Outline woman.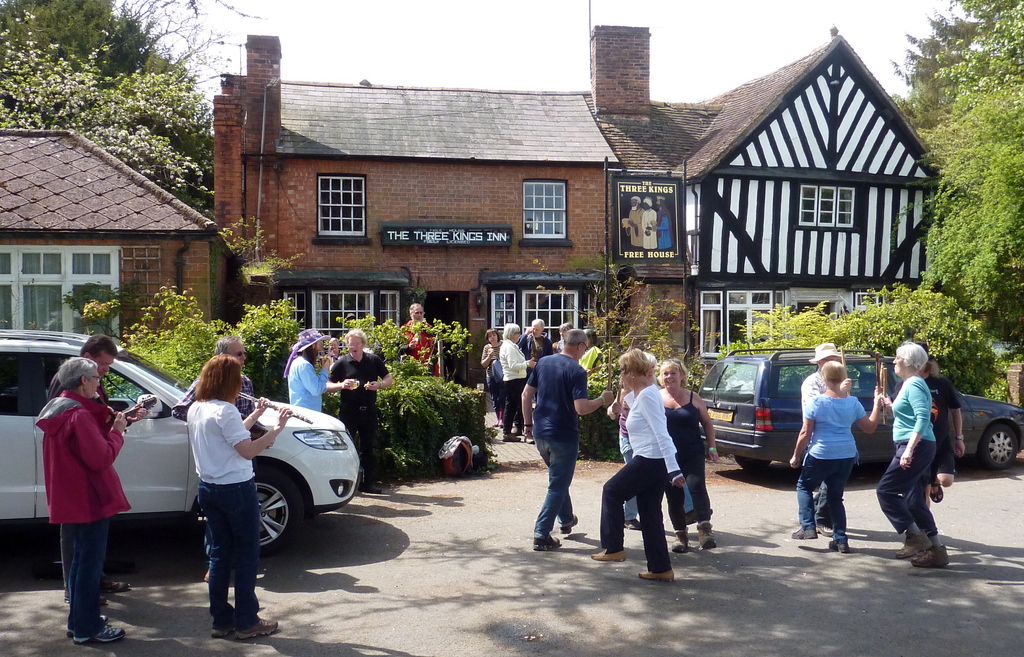
Outline: bbox=[591, 346, 686, 579].
